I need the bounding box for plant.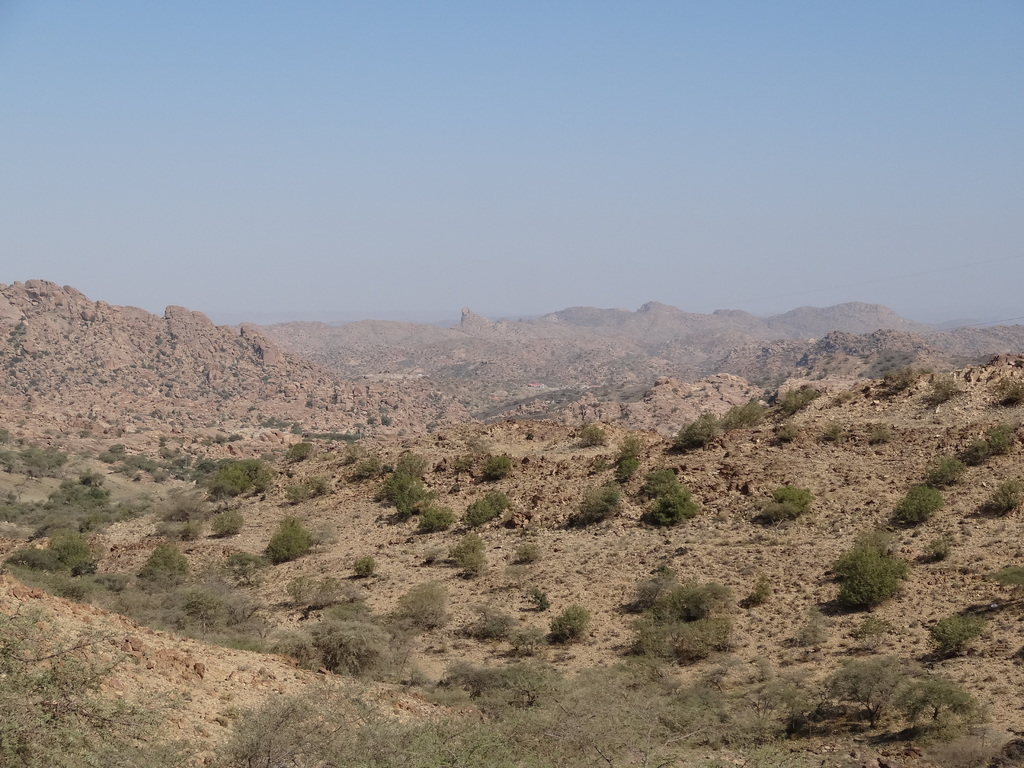
Here it is: detection(285, 438, 313, 460).
